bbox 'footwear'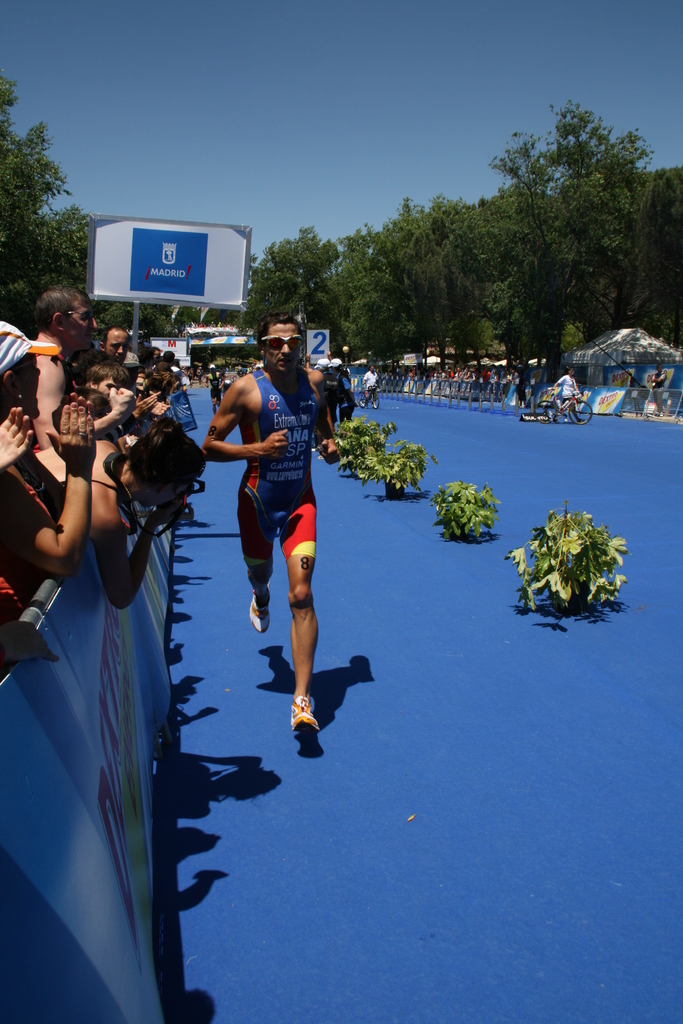
box(578, 417, 586, 421)
